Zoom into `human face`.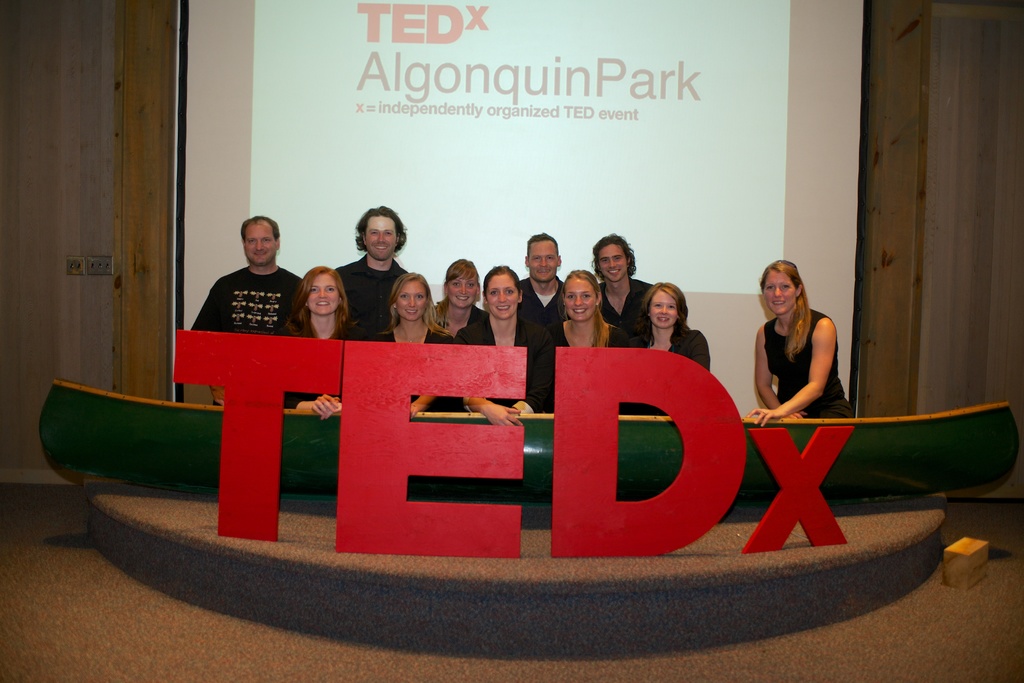
Zoom target: <box>365,217,397,264</box>.
